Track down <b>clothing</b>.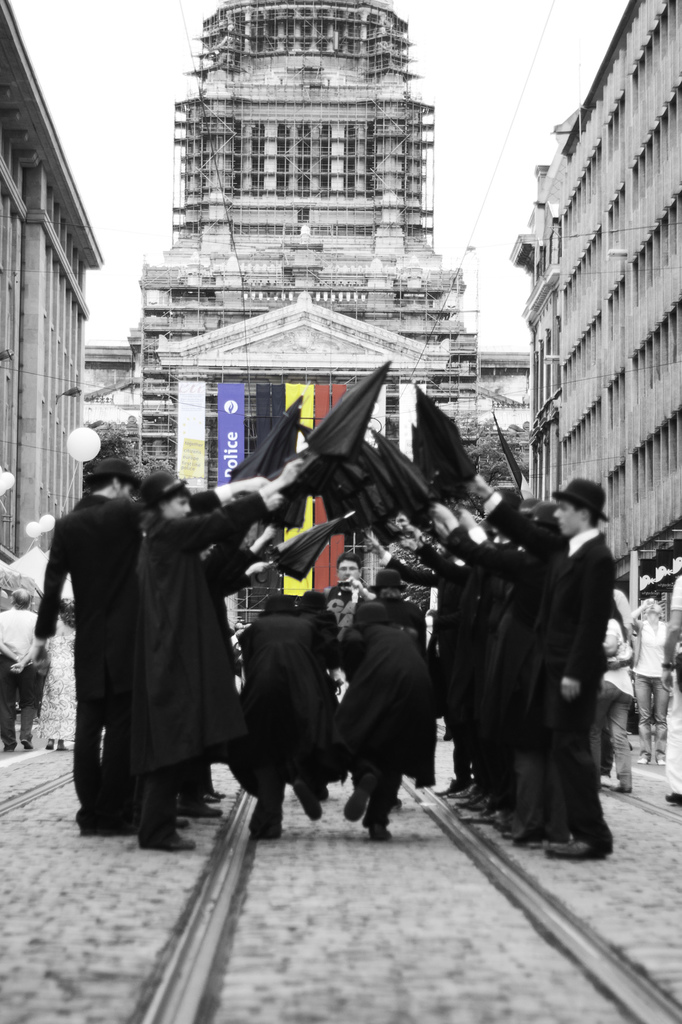
Tracked to Rect(37, 630, 78, 744).
